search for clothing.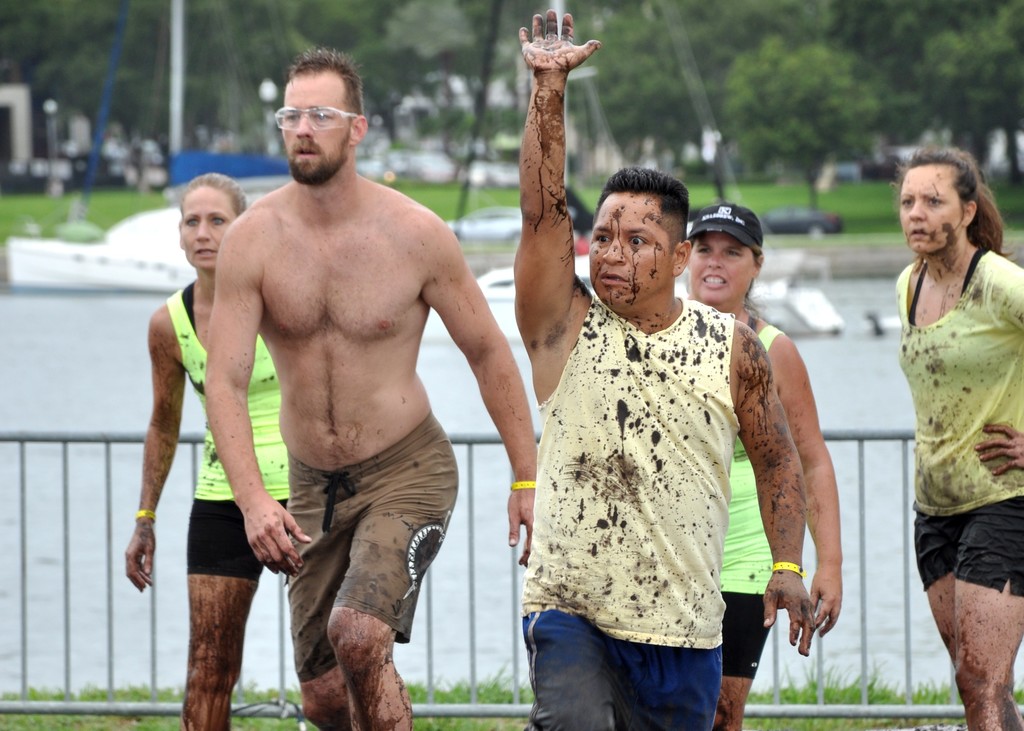
Found at 278, 417, 463, 688.
